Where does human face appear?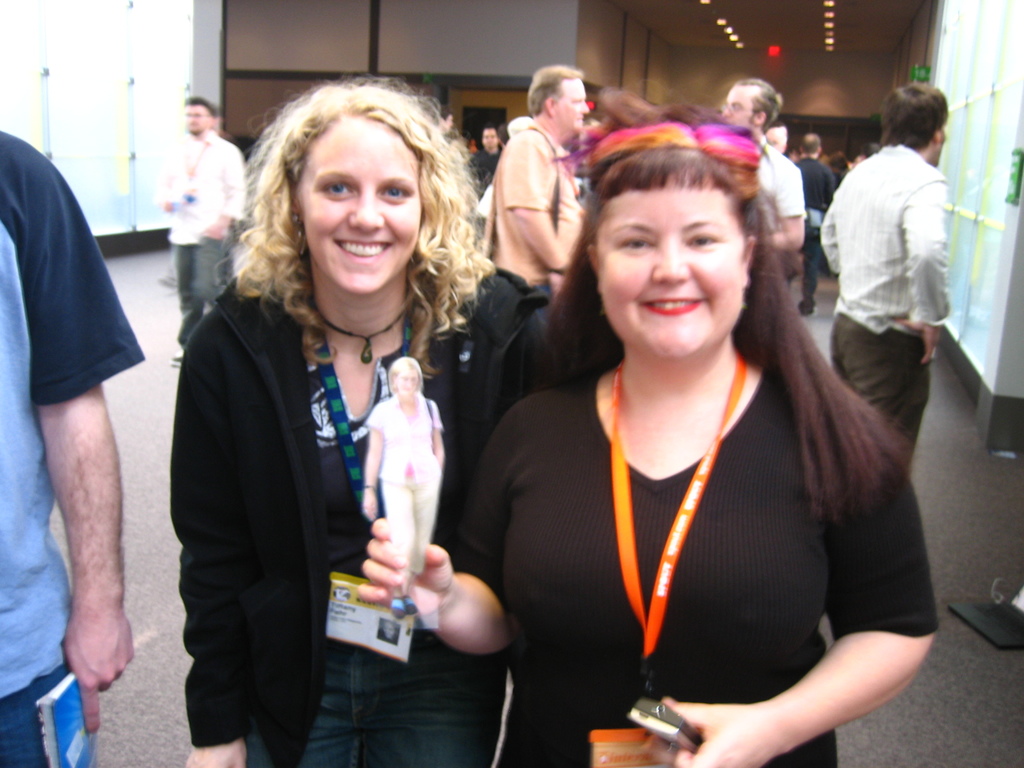
Appears at {"x1": 596, "y1": 183, "x2": 742, "y2": 360}.
